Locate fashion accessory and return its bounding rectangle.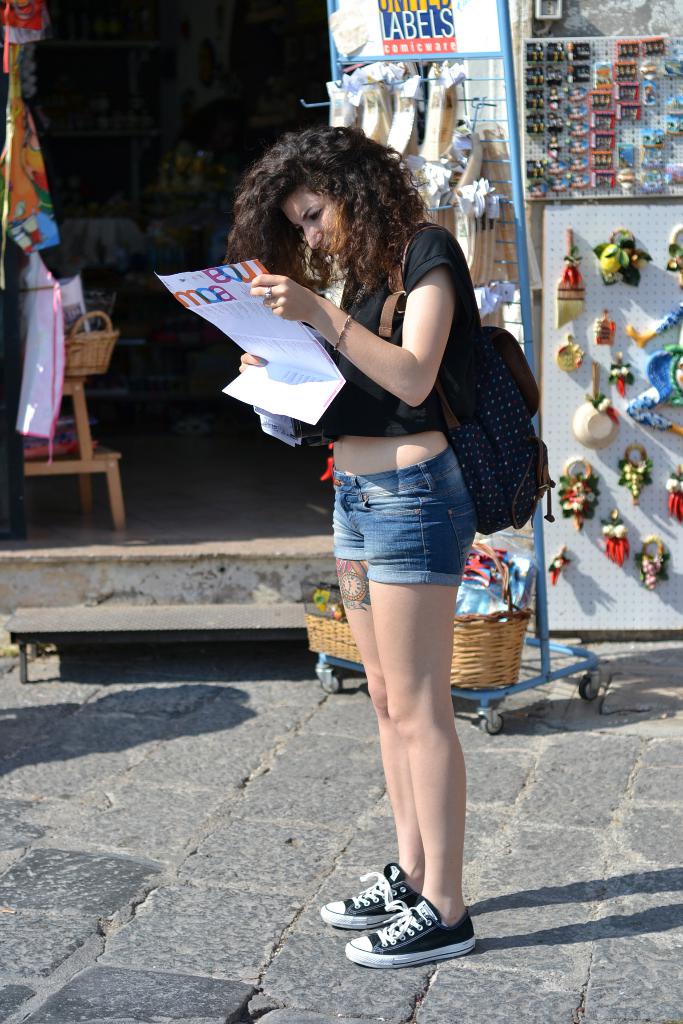
select_region(317, 861, 420, 932).
